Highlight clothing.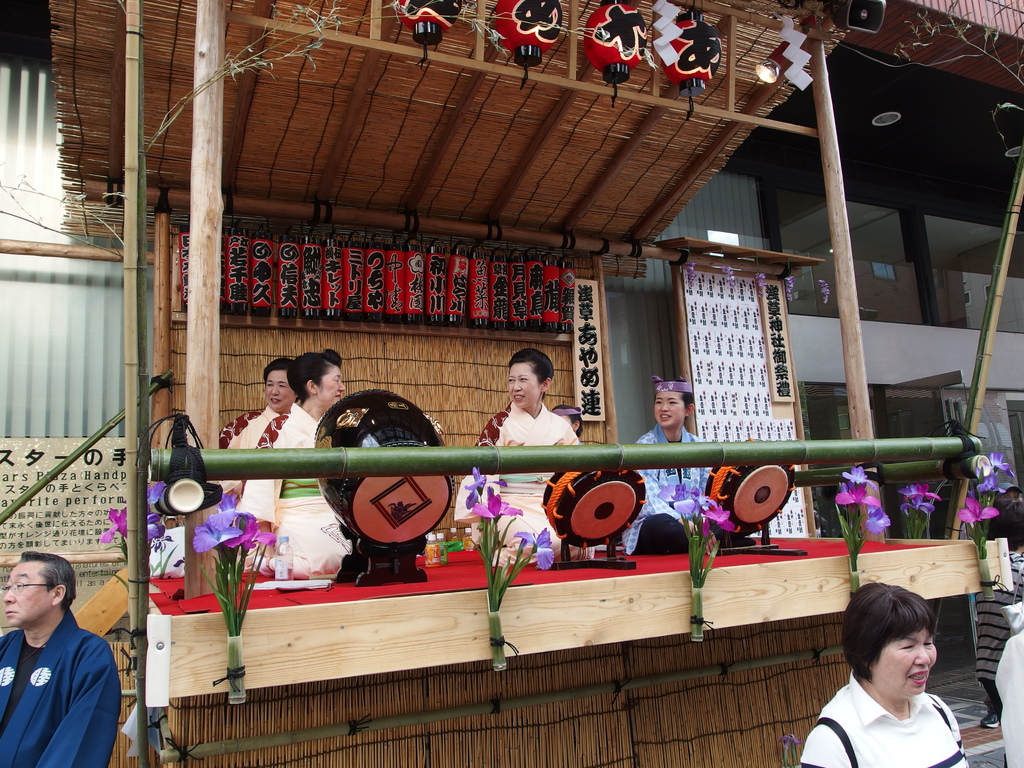
Highlighted region: 163:404:289:526.
